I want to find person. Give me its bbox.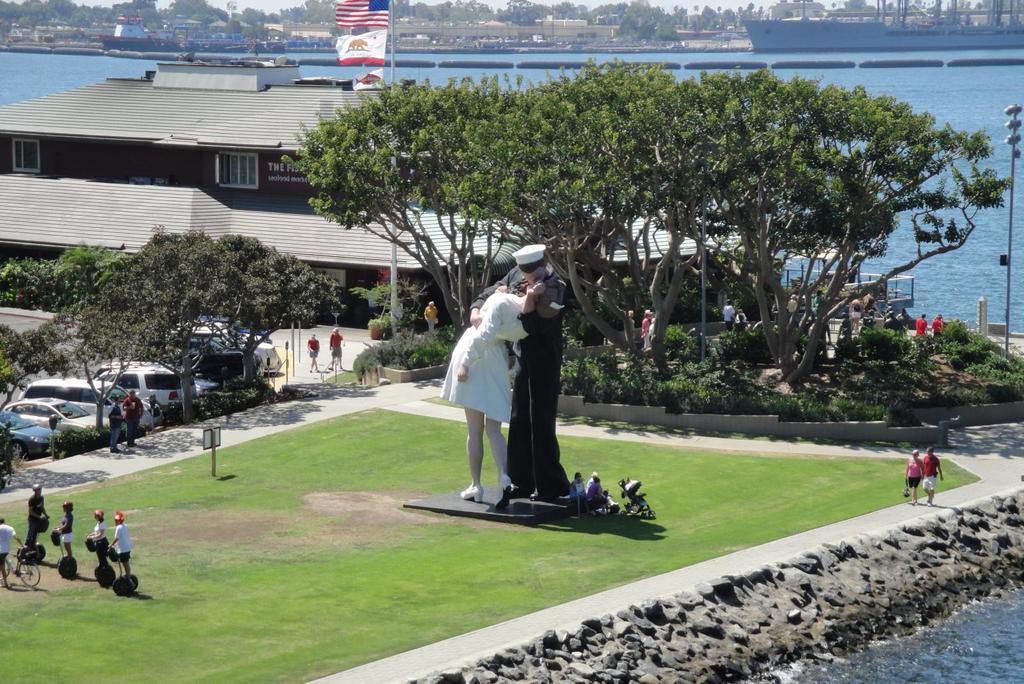
crop(111, 511, 135, 578).
